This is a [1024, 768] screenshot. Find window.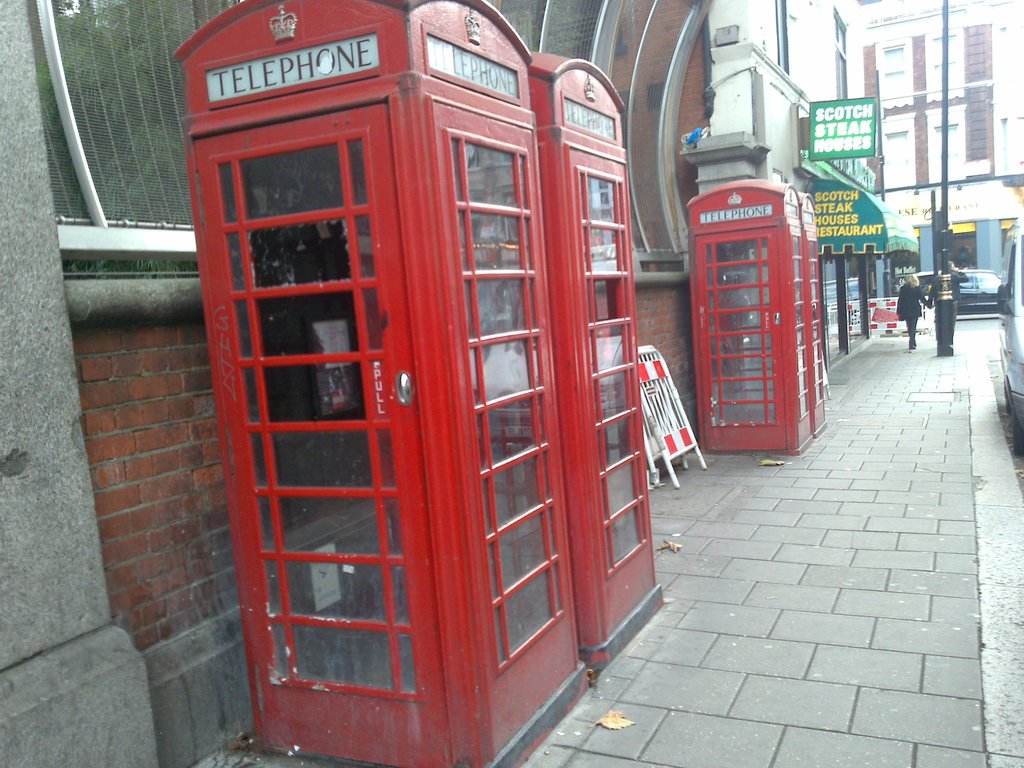
Bounding box: pyautogui.locateOnScreen(872, 37, 907, 100).
